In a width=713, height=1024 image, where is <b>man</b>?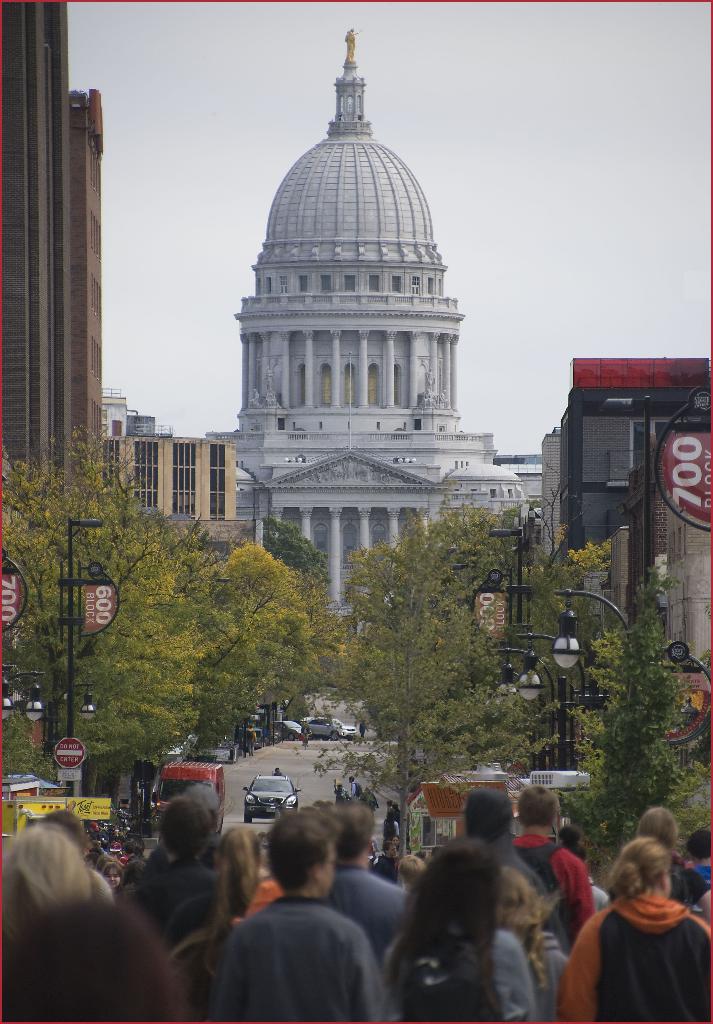
box=[504, 792, 597, 958].
